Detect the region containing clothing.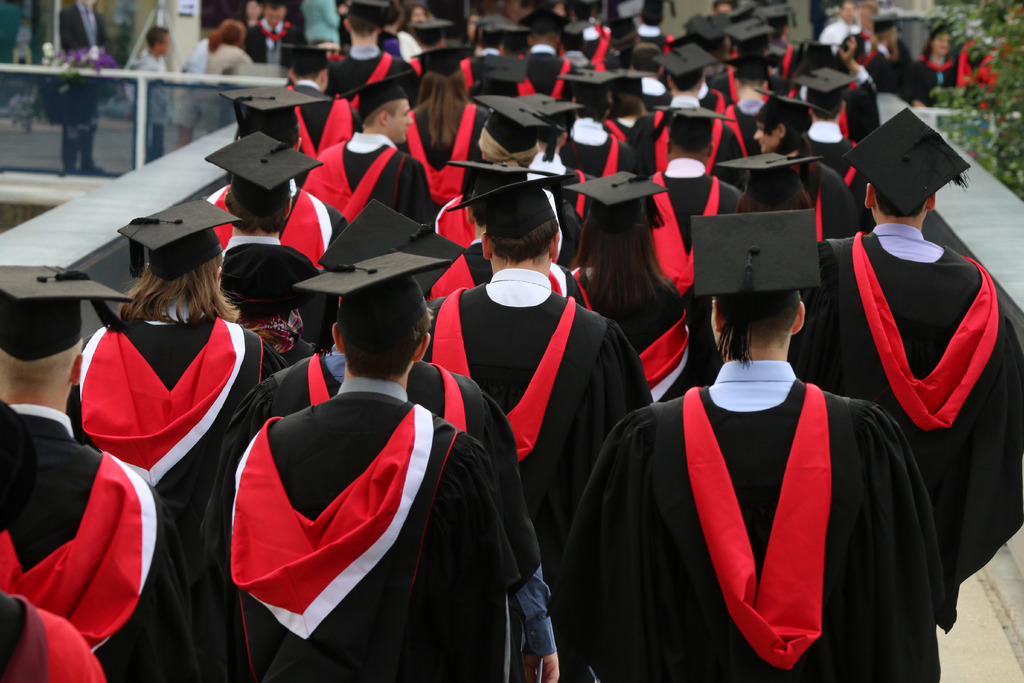
<bbox>424, 227, 593, 310</bbox>.
